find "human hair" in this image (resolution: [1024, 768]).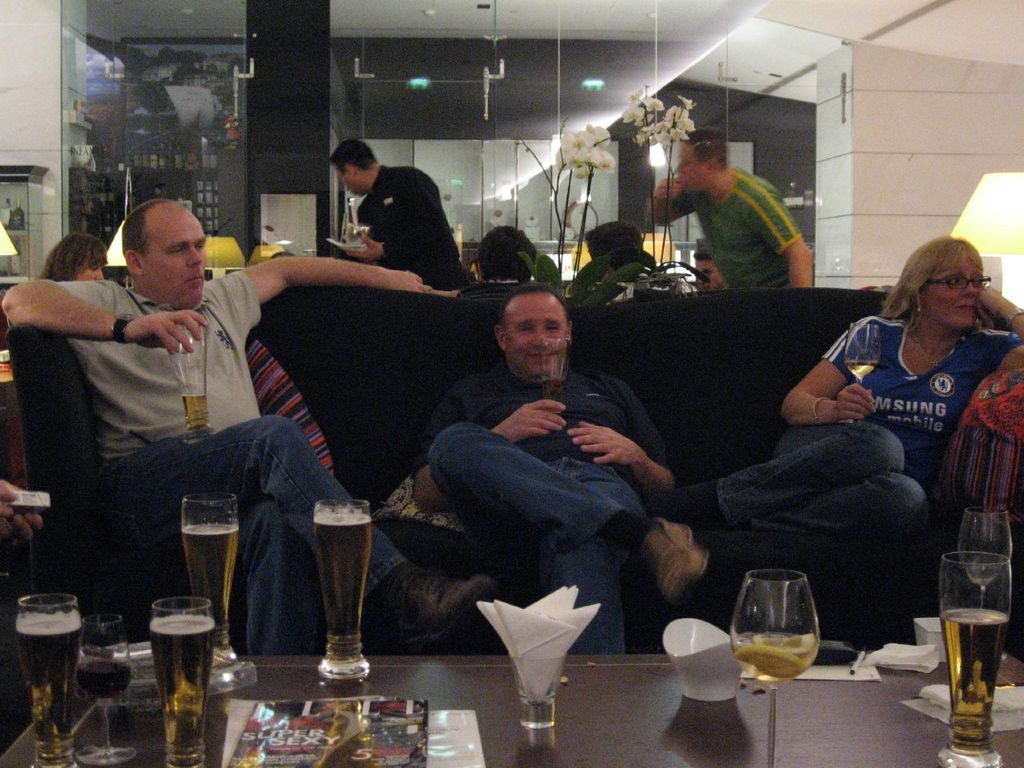
Rect(122, 198, 160, 254).
